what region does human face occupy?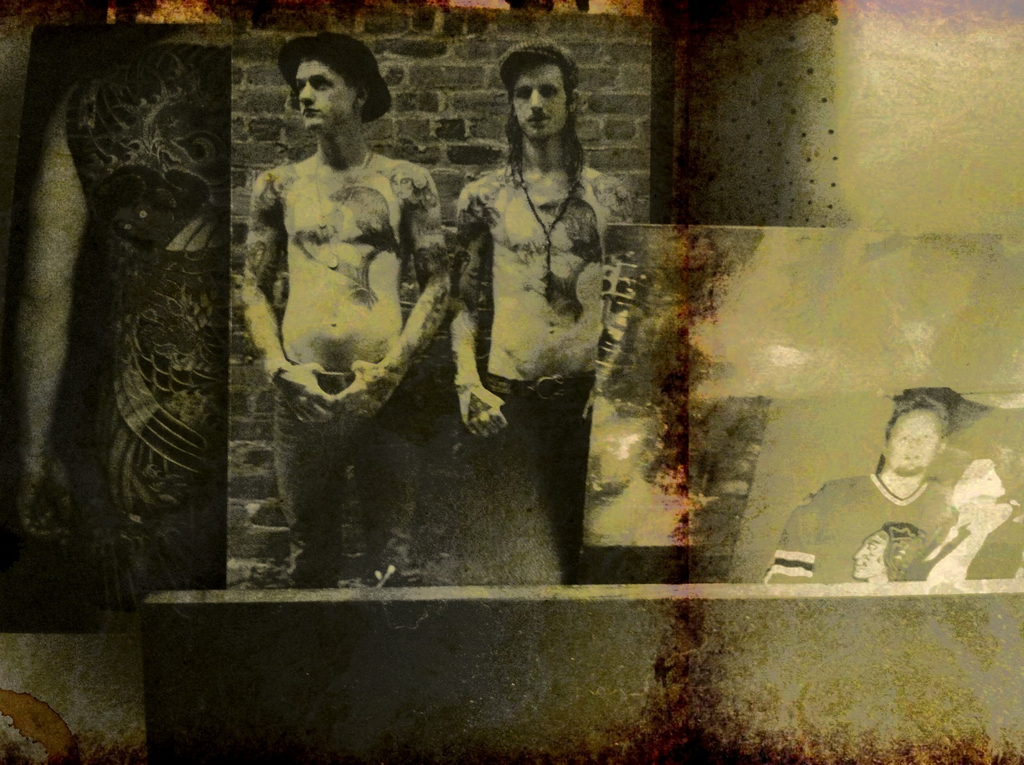
locate(889, 409, 943, 476).
